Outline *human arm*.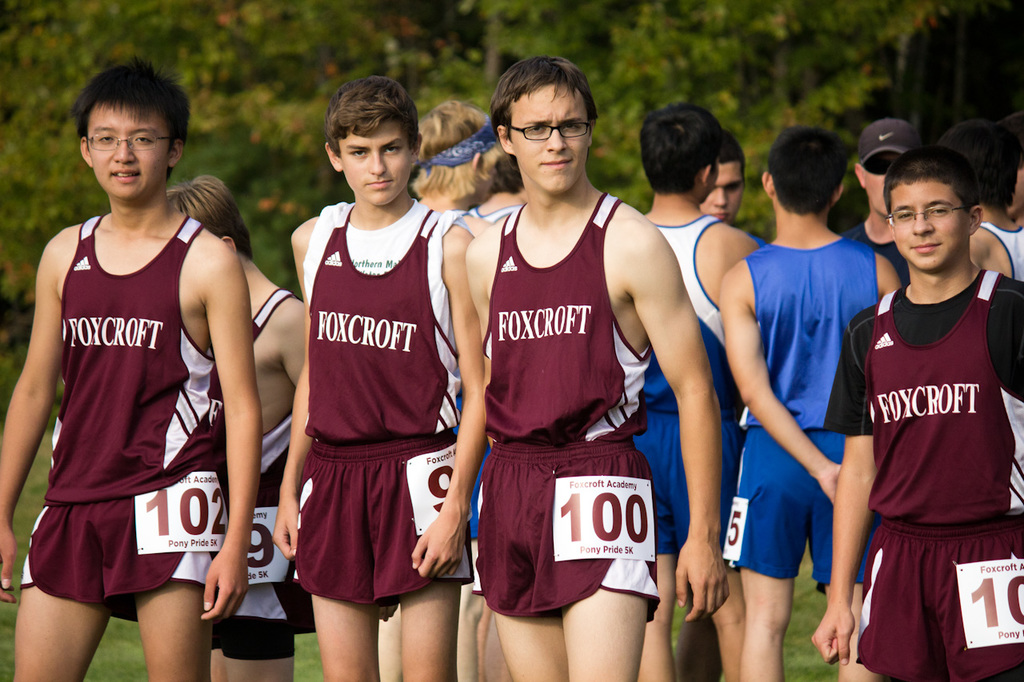
Outline: box=[814, 328, 877, 665].
